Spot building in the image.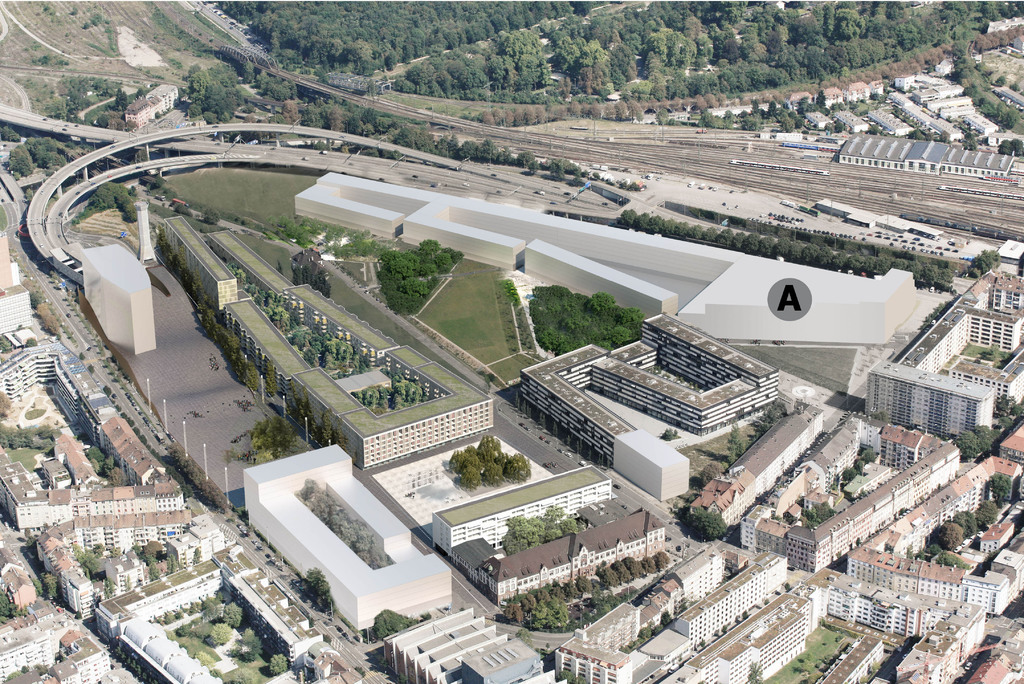
building found at region(109, 612, 238, 683).
